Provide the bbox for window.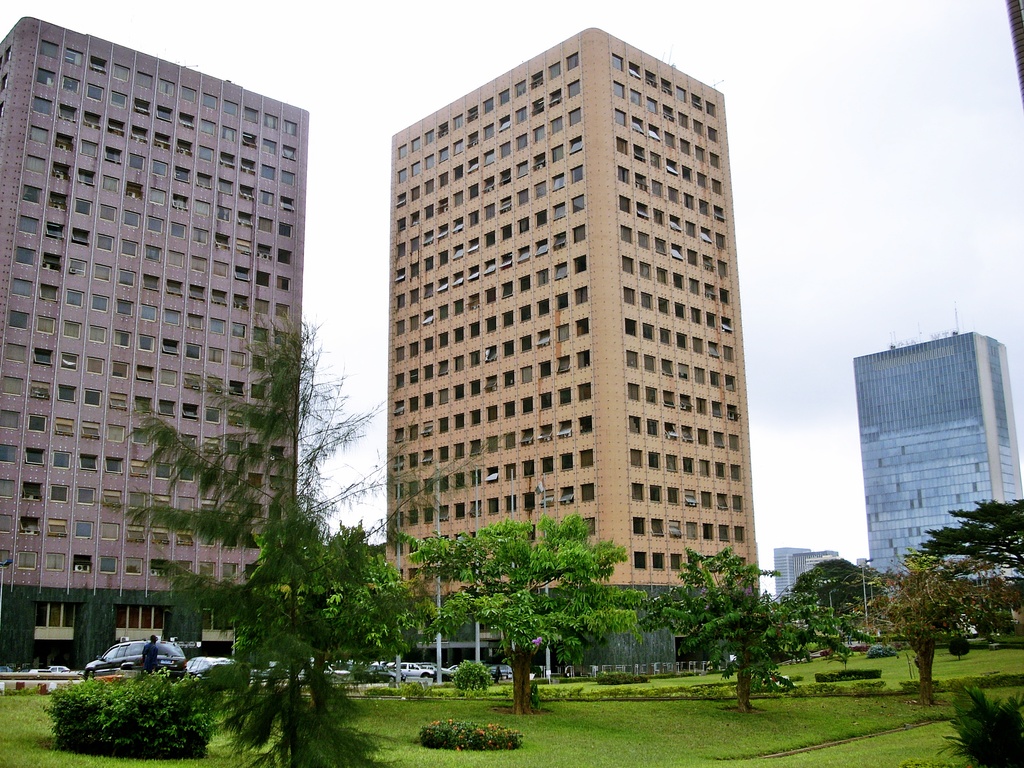
select_region(231, 471, 239, 483).
